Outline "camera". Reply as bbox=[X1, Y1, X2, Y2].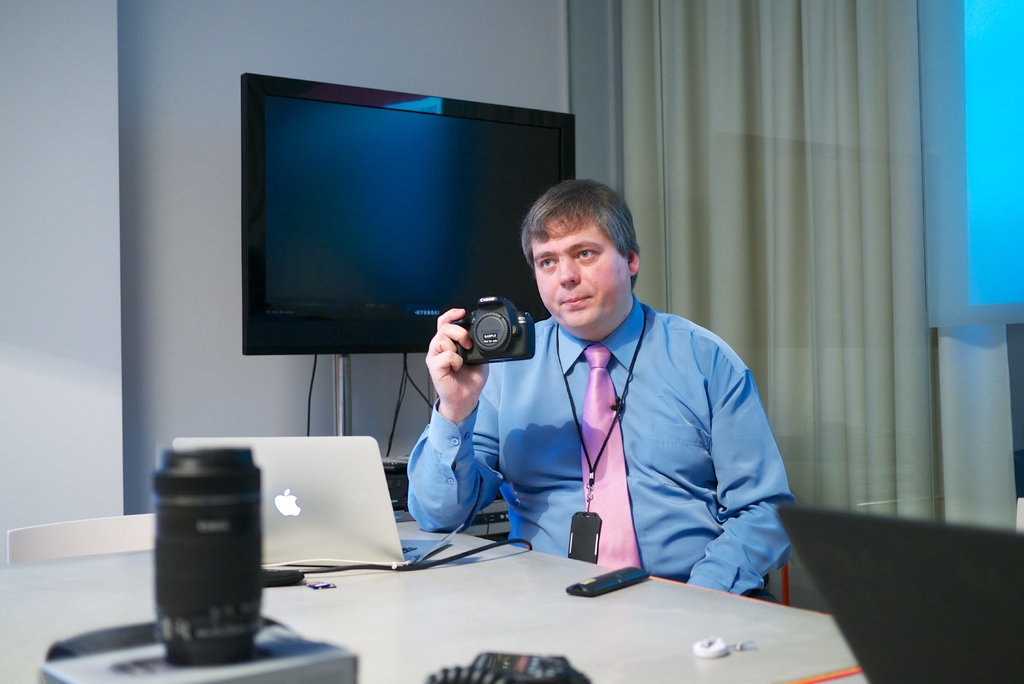
bbox=[148, 447, 273, 674].
